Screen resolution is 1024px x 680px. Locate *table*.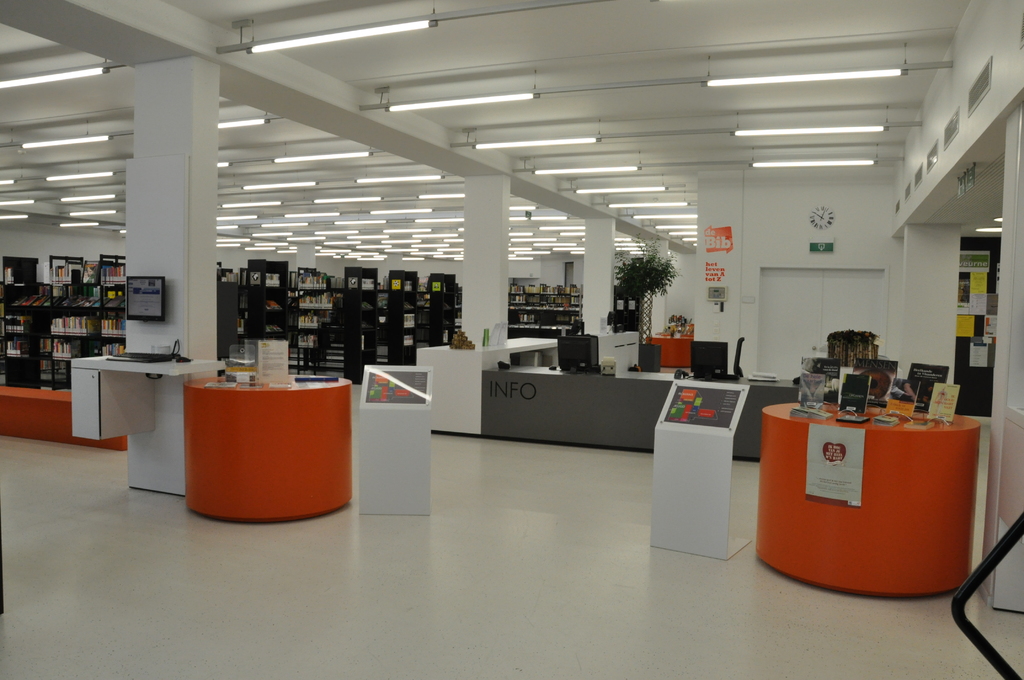
rect(184, 369, 356, 530).
